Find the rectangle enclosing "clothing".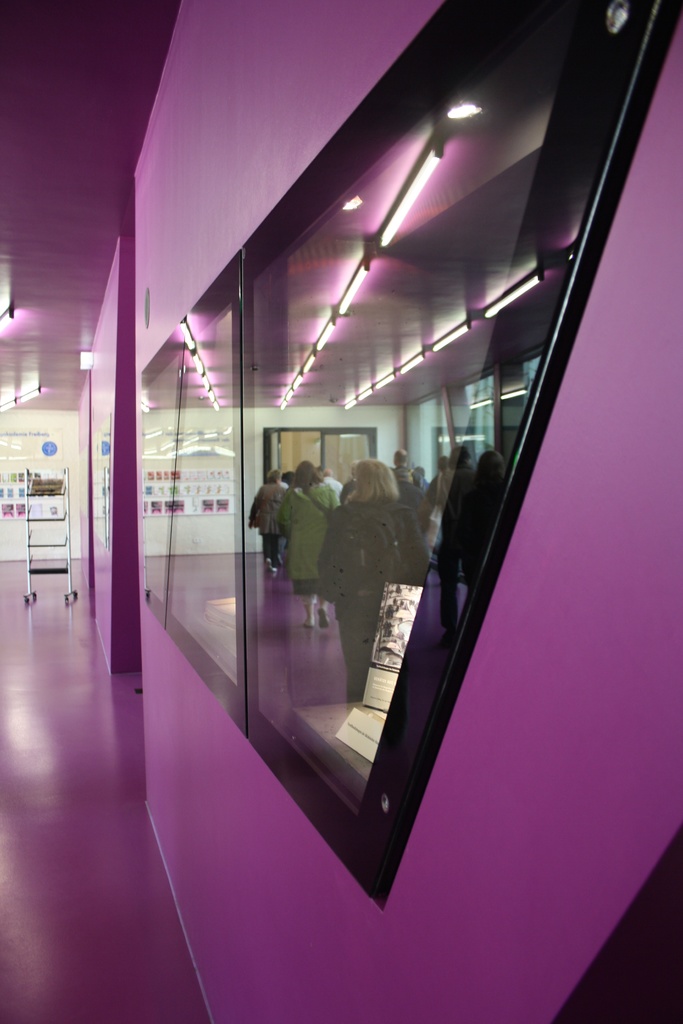
rect(454, 470, 507, 610).
